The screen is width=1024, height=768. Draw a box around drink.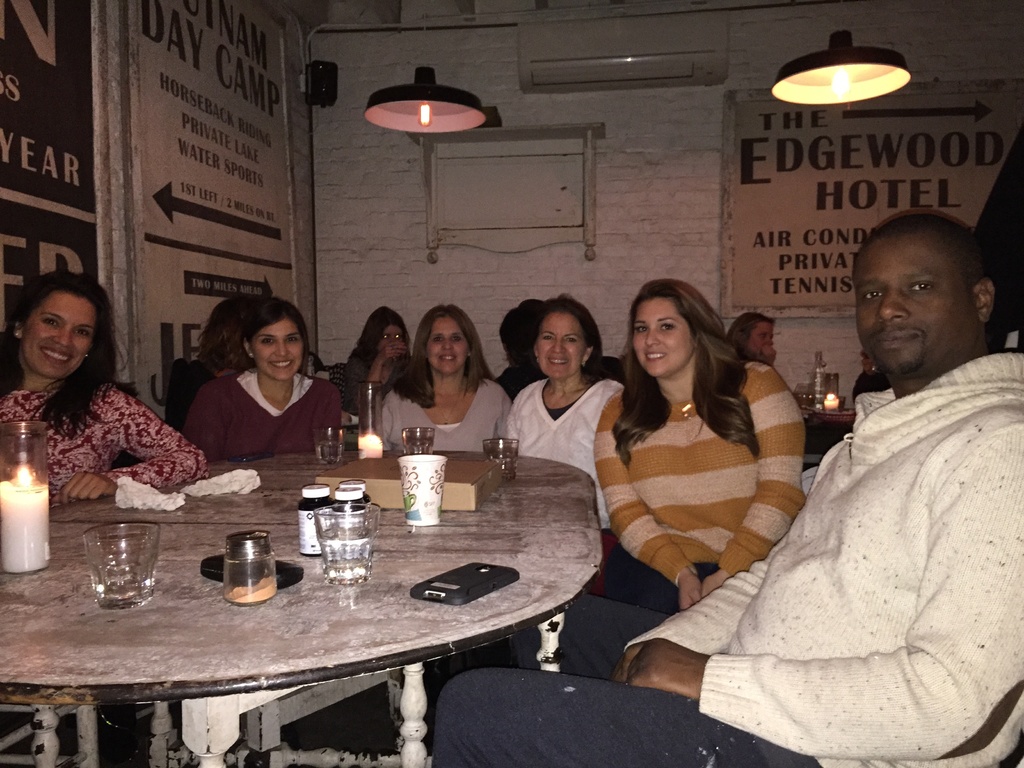
l=77, t=526, r=157, b=623.
